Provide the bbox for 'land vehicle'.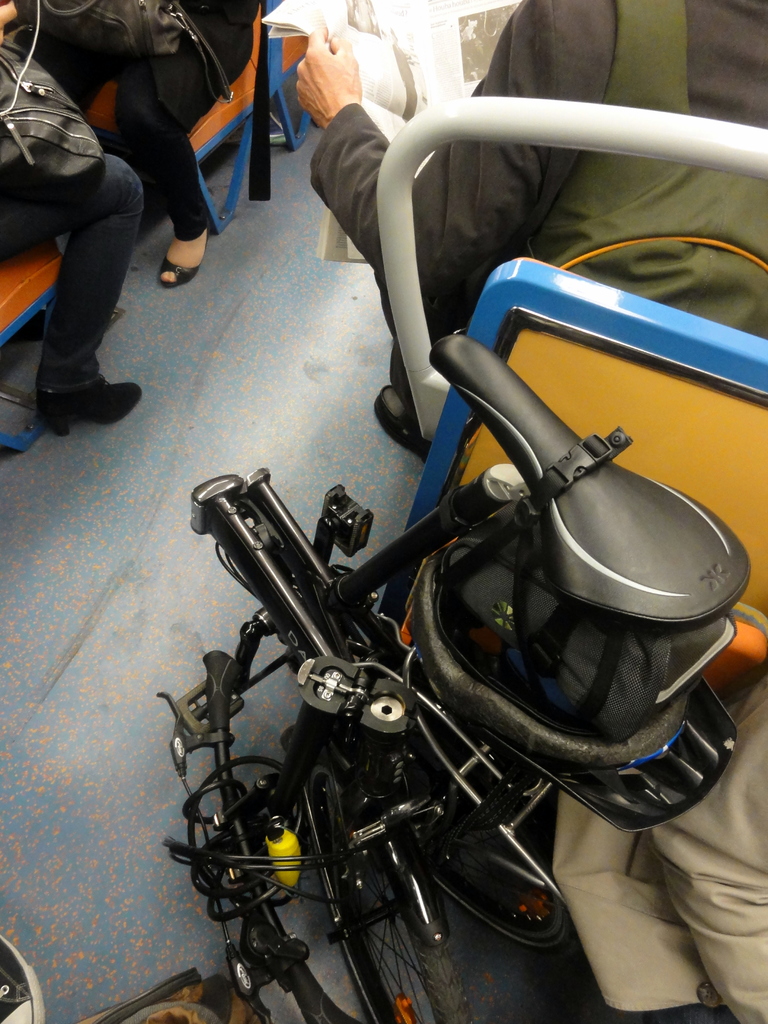
x1=151, y1=328, x2=742, y2=1021.
